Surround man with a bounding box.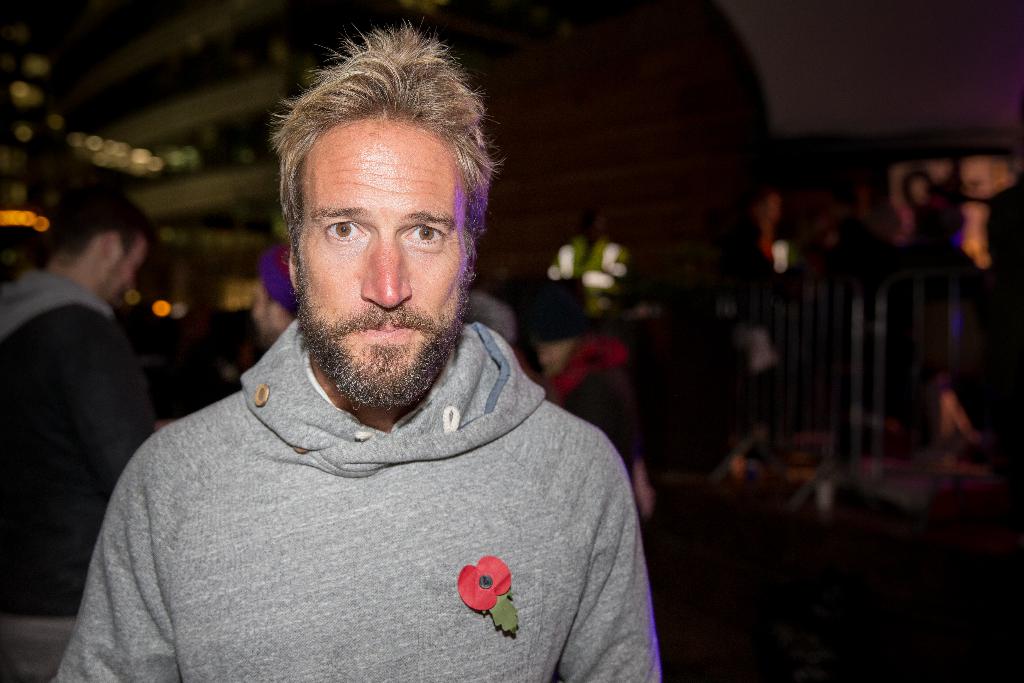
532,302,657,516.
